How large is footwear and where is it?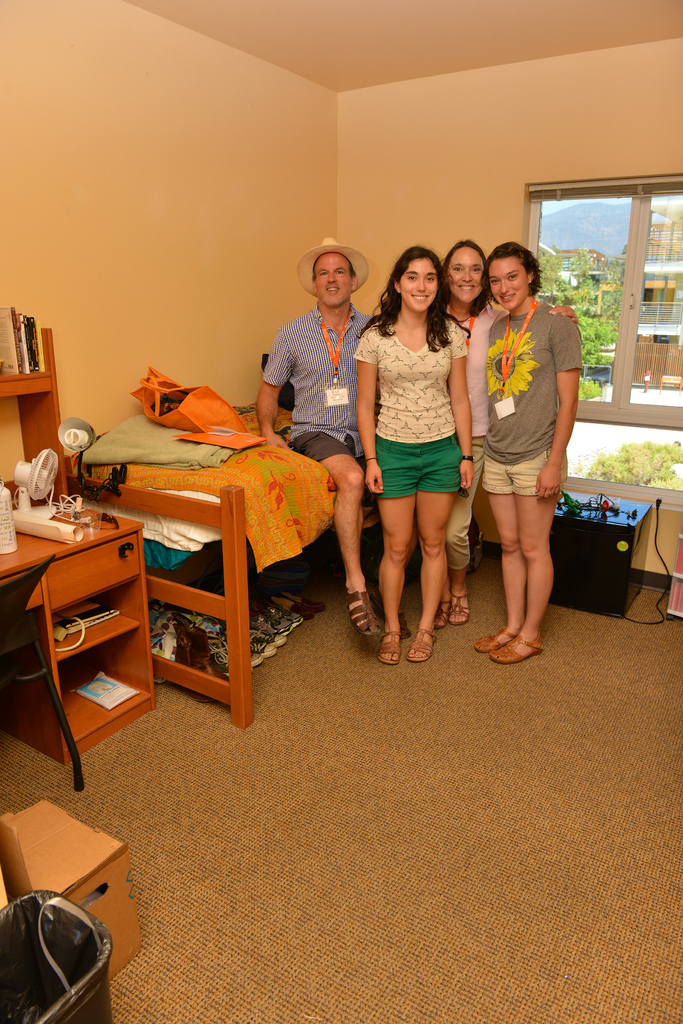
Bounding box: l=384, t=627, r=402, b=659.
